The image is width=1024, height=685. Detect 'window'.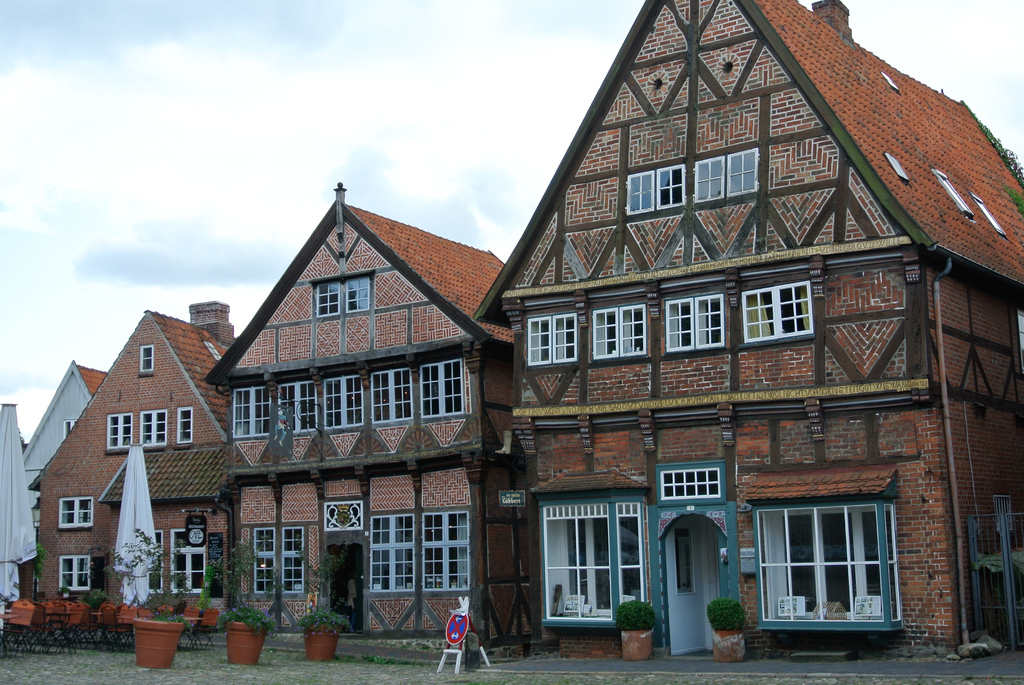
Detection: box=[136, 405, 168, 447].
